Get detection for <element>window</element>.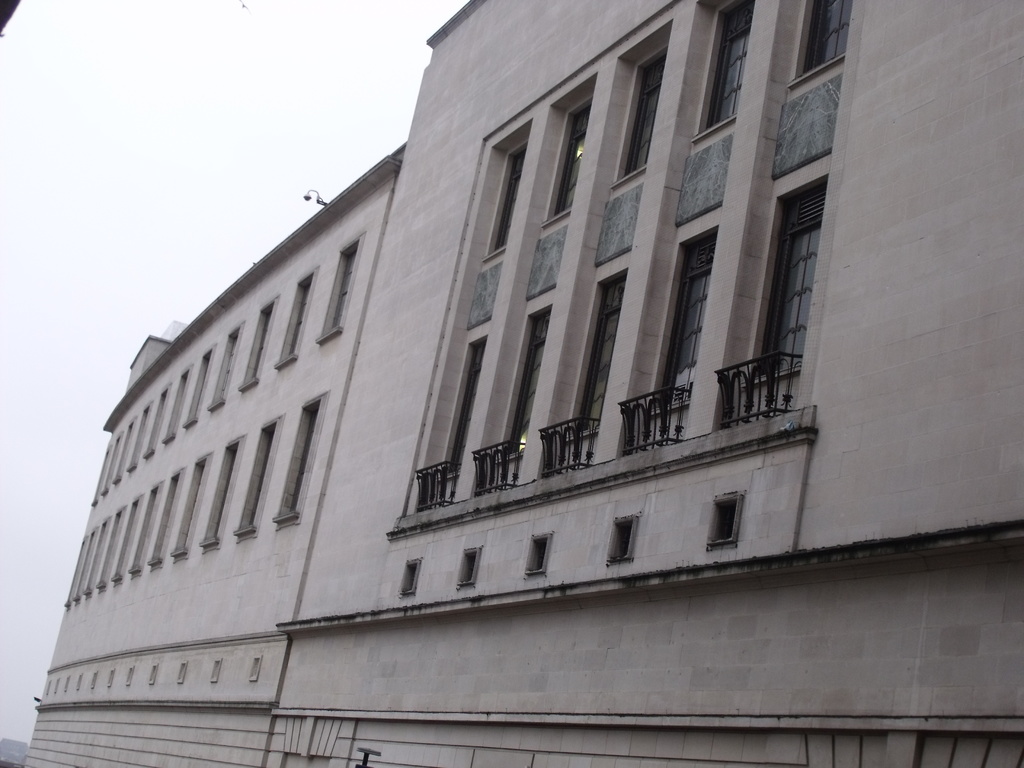
Detection: [694,0,761,131].
